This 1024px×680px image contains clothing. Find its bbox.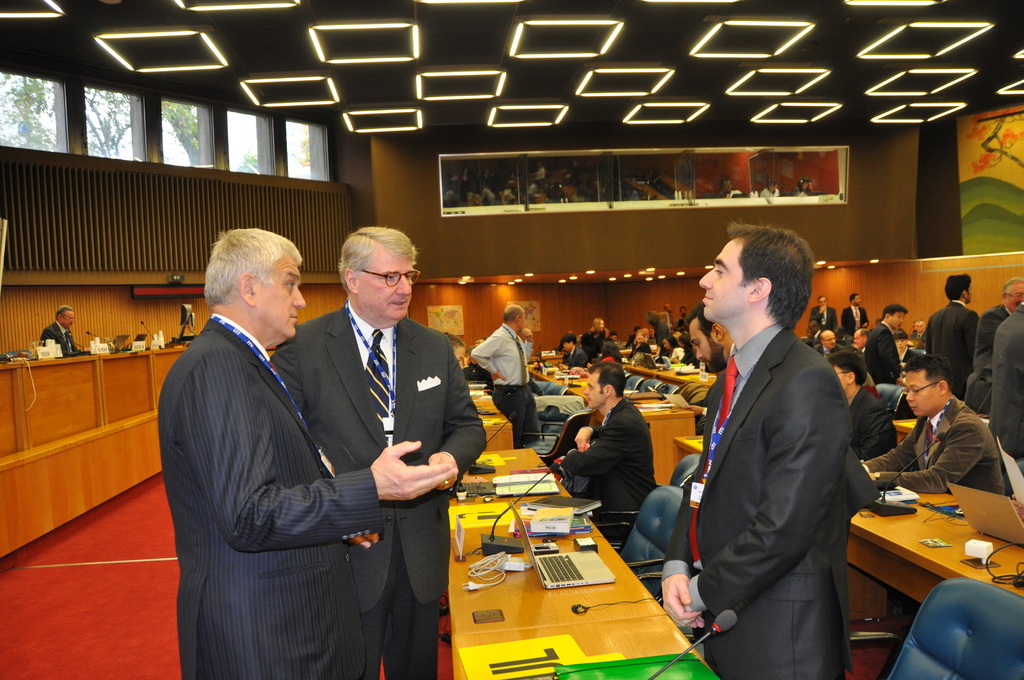
box=[988, 302, 1023, 482].
